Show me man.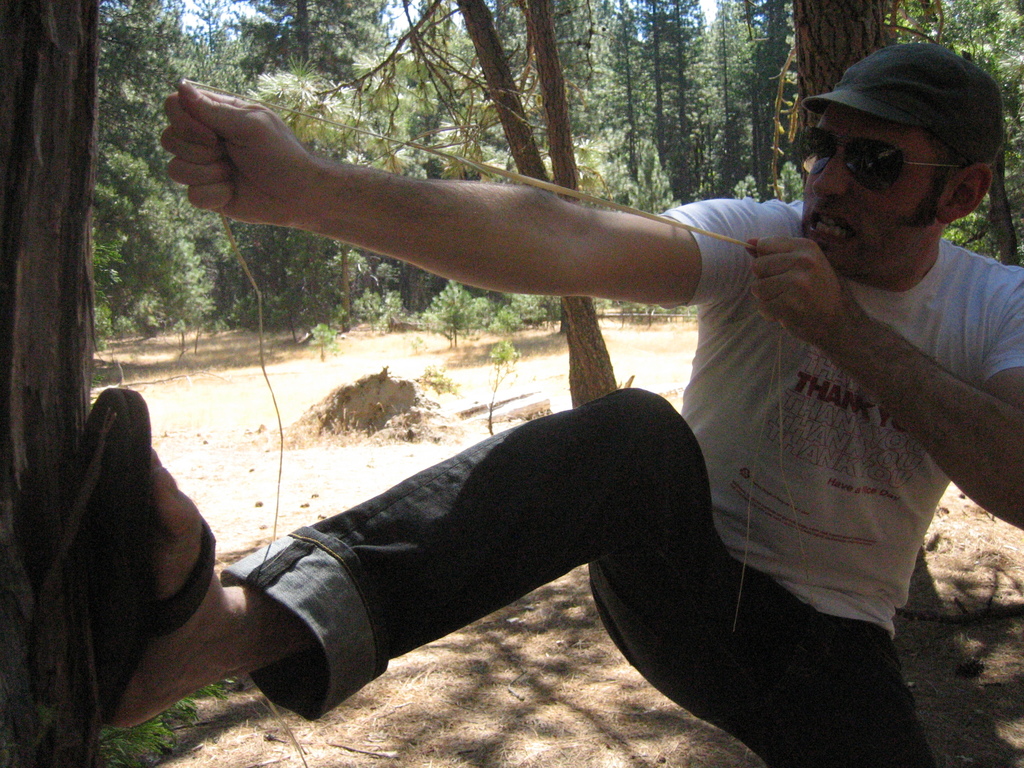
man is here: locate(39, 49, 1023, 767).
